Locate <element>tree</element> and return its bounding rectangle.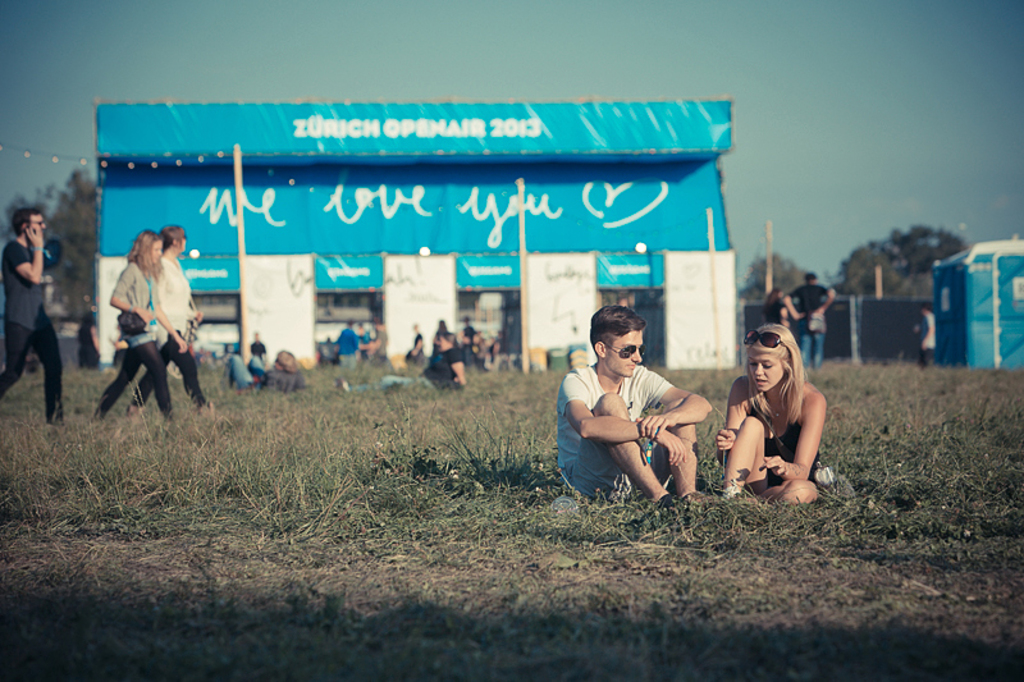
Rect(45, 173, 109, 329).
